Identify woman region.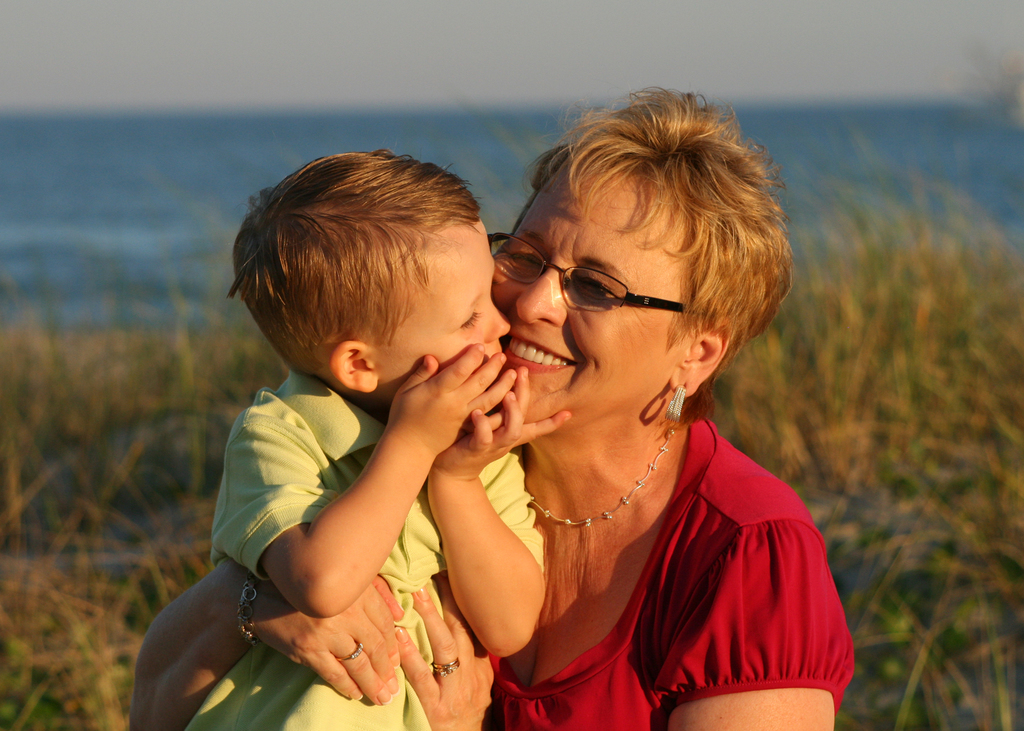
Region: <bbox>135, 88, 854, 730</bbox>.
